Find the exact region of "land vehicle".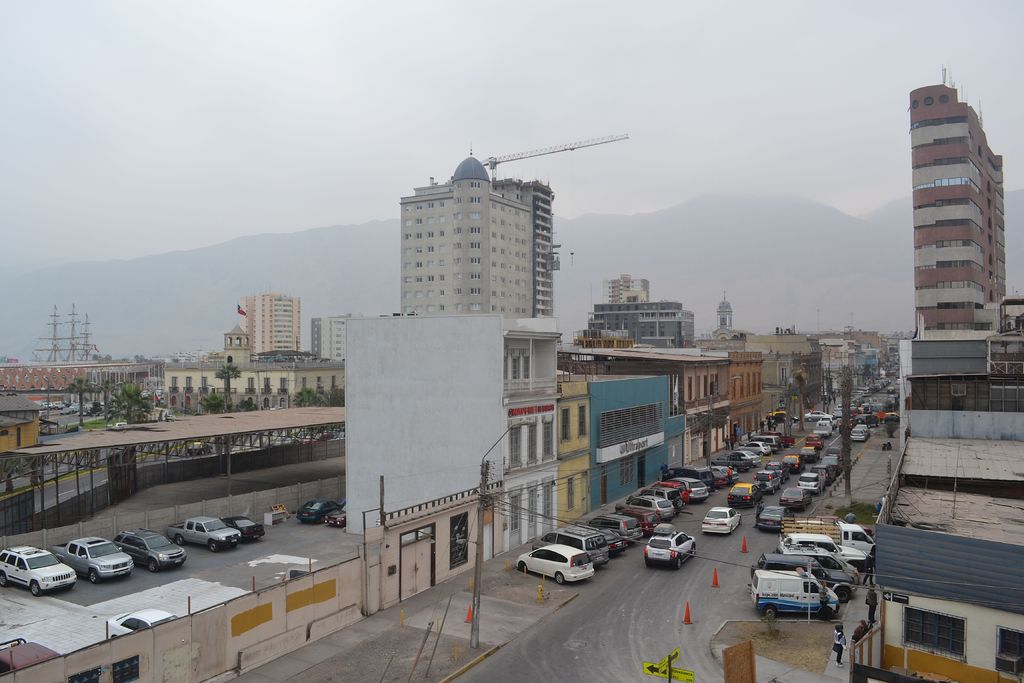
Exact region: <bbox>727, 482, 762, 508</bbox>.
